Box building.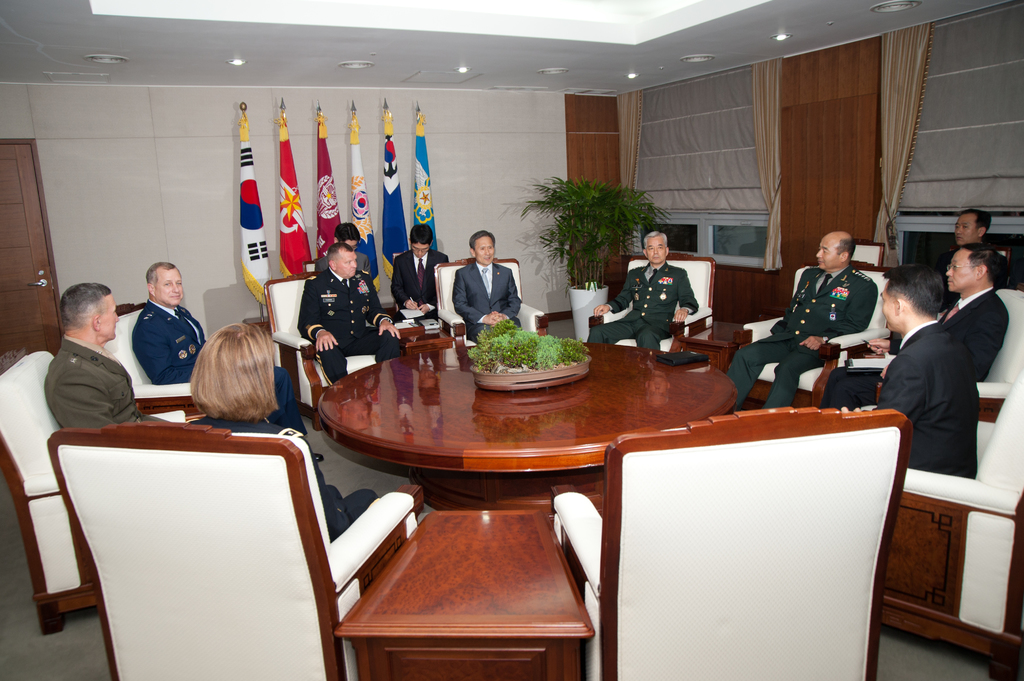
region(0, 0, 1022, 680).
